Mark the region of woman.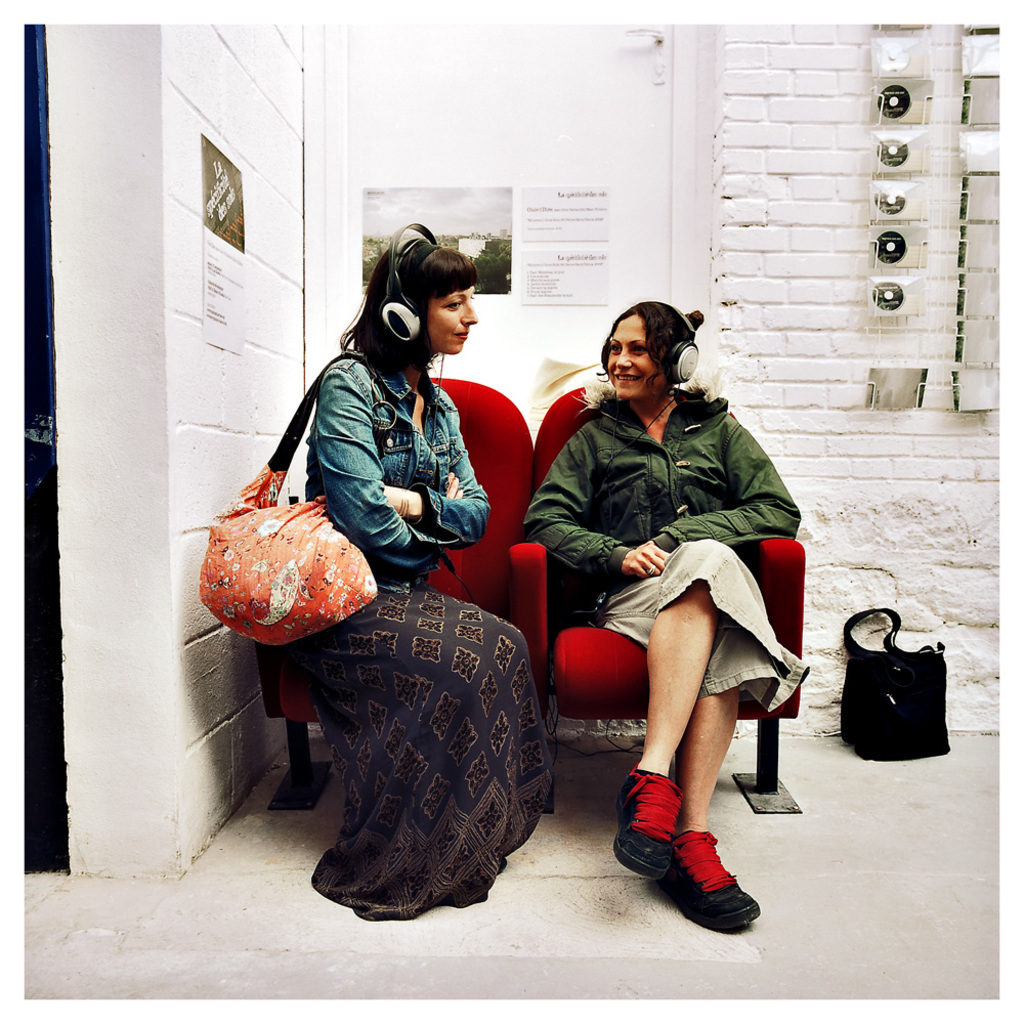
Region: 523:302:819:941.
